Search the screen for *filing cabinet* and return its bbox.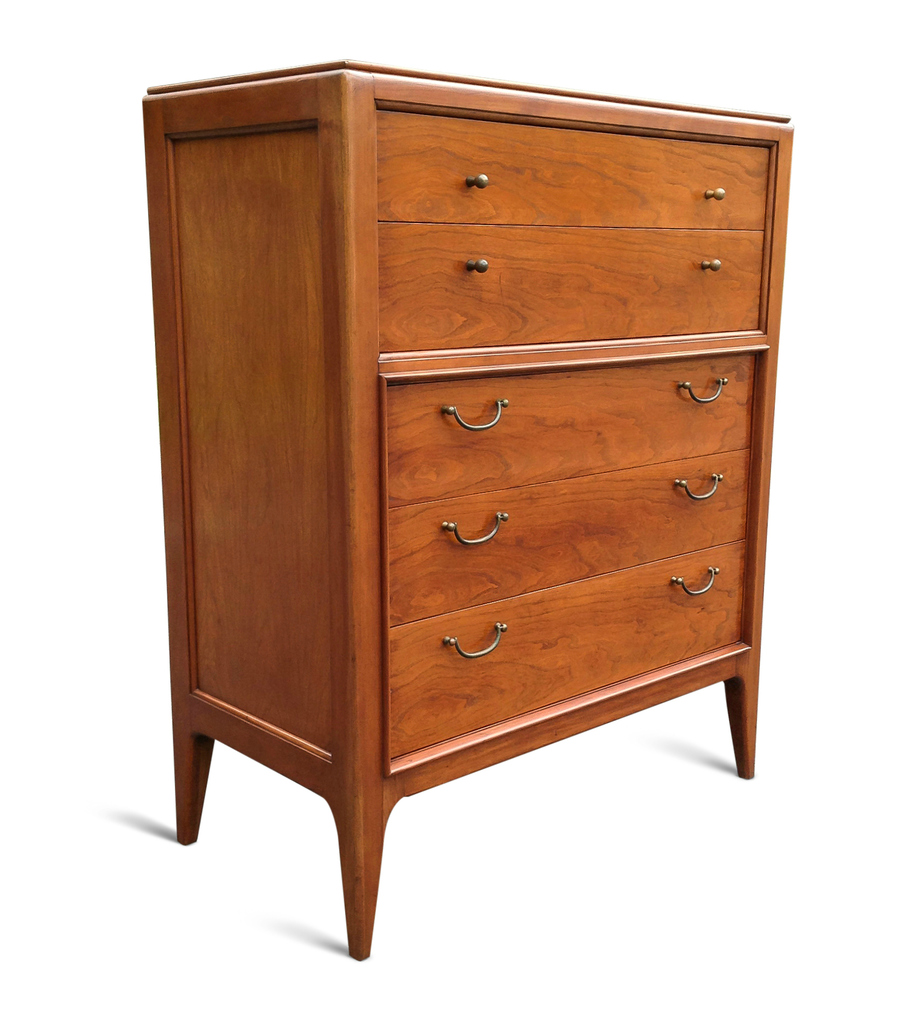
Found: (x1=150, y1=63, x2=790, y2=945).
